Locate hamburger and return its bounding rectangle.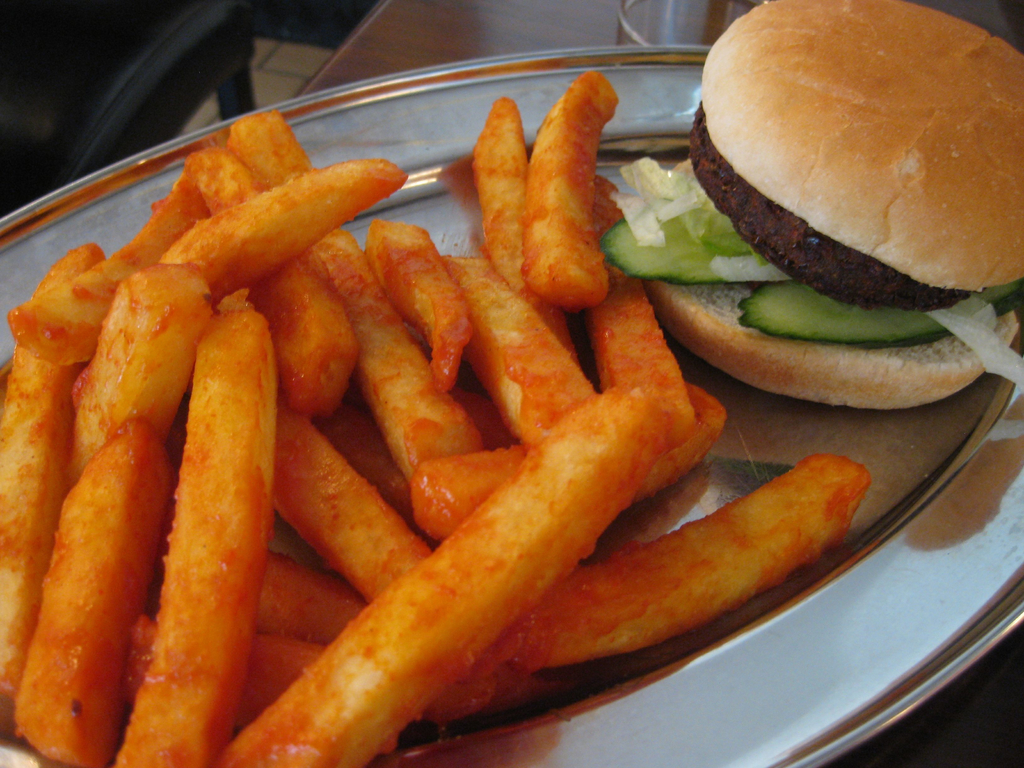
crop(602, 0, 1023, 412).
